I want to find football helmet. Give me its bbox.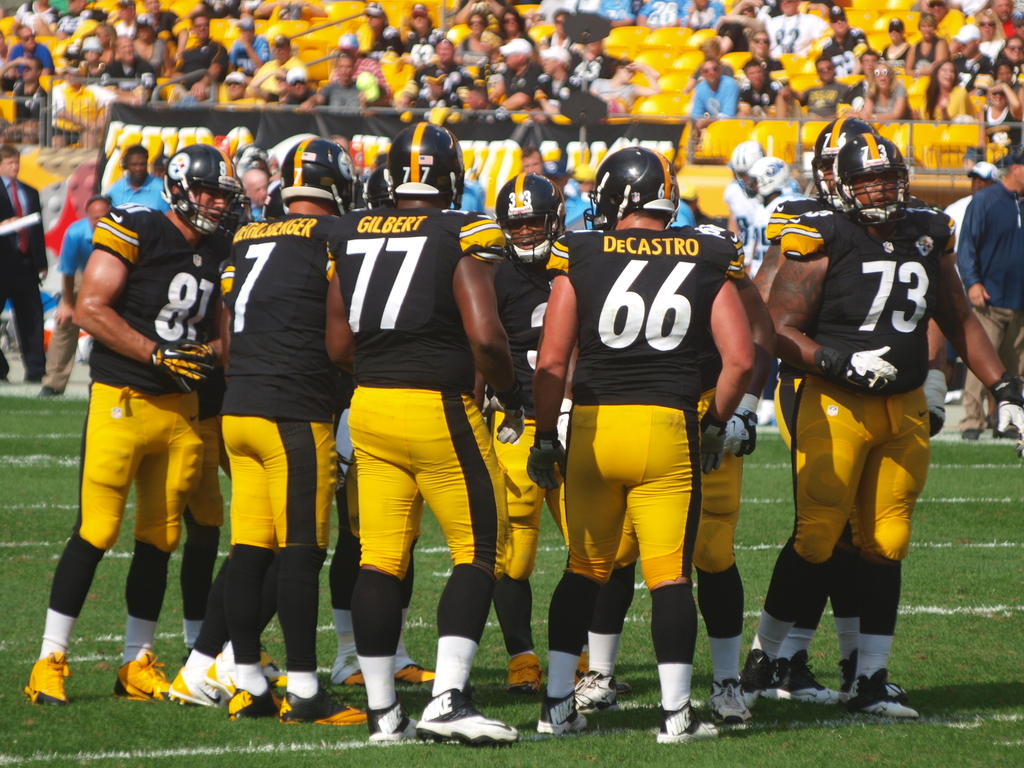
[x1=283, y1=135, x2=360, y2=214].
